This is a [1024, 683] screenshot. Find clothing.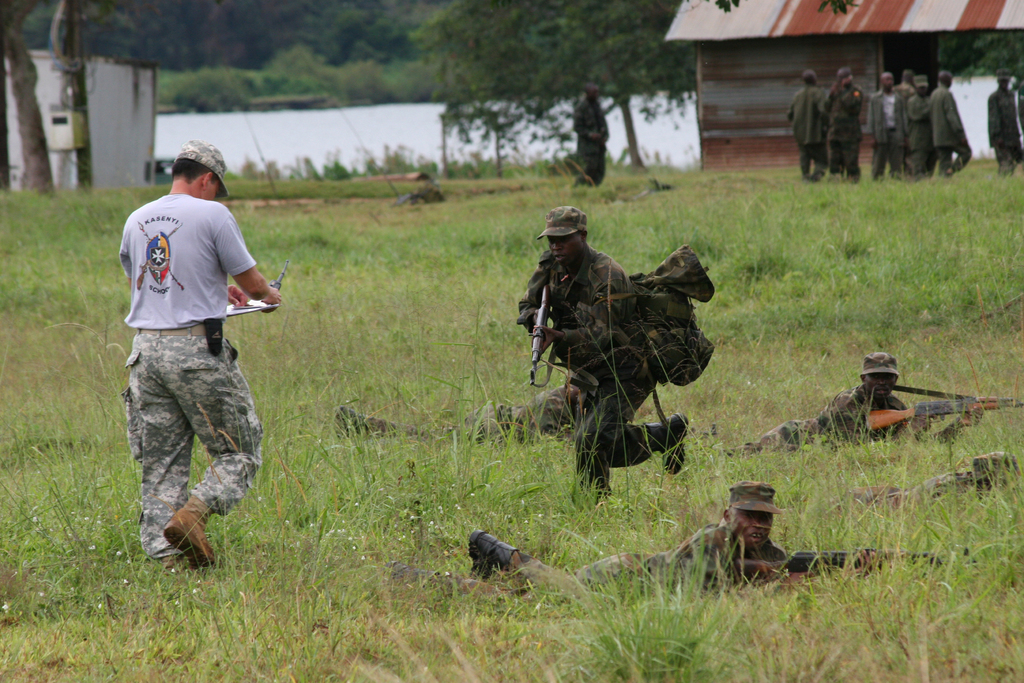
Bounding box: left=408, top=183, right=448, bottom=211.
